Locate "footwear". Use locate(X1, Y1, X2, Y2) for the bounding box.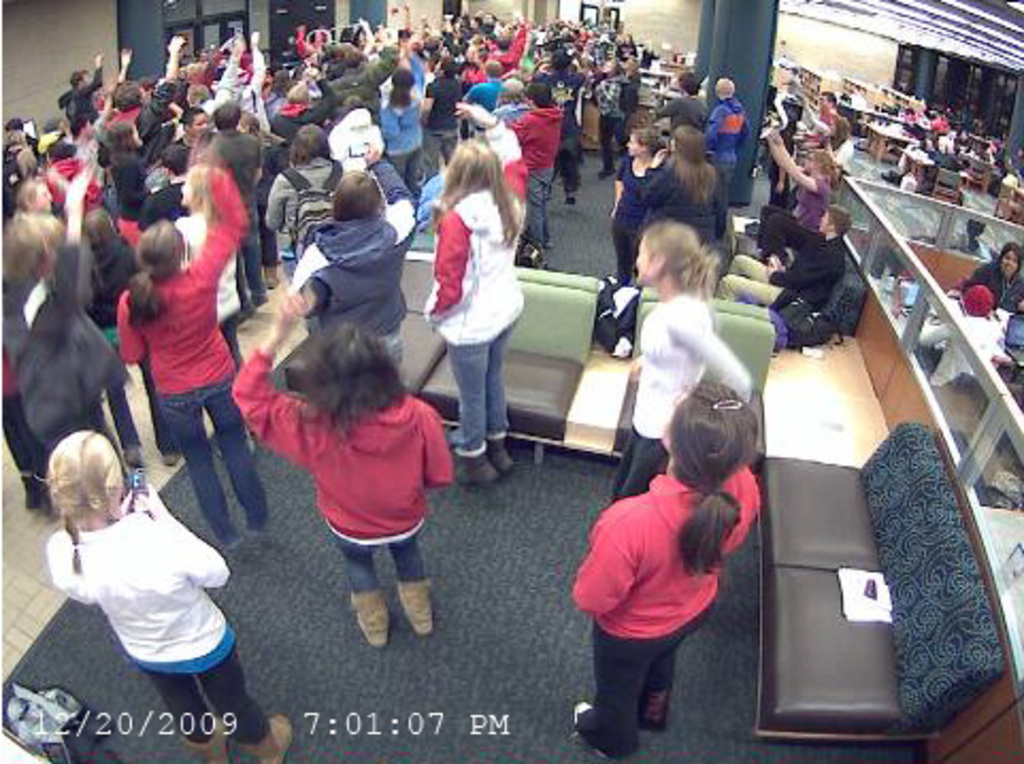
locate(228, 298, 253, 321).
